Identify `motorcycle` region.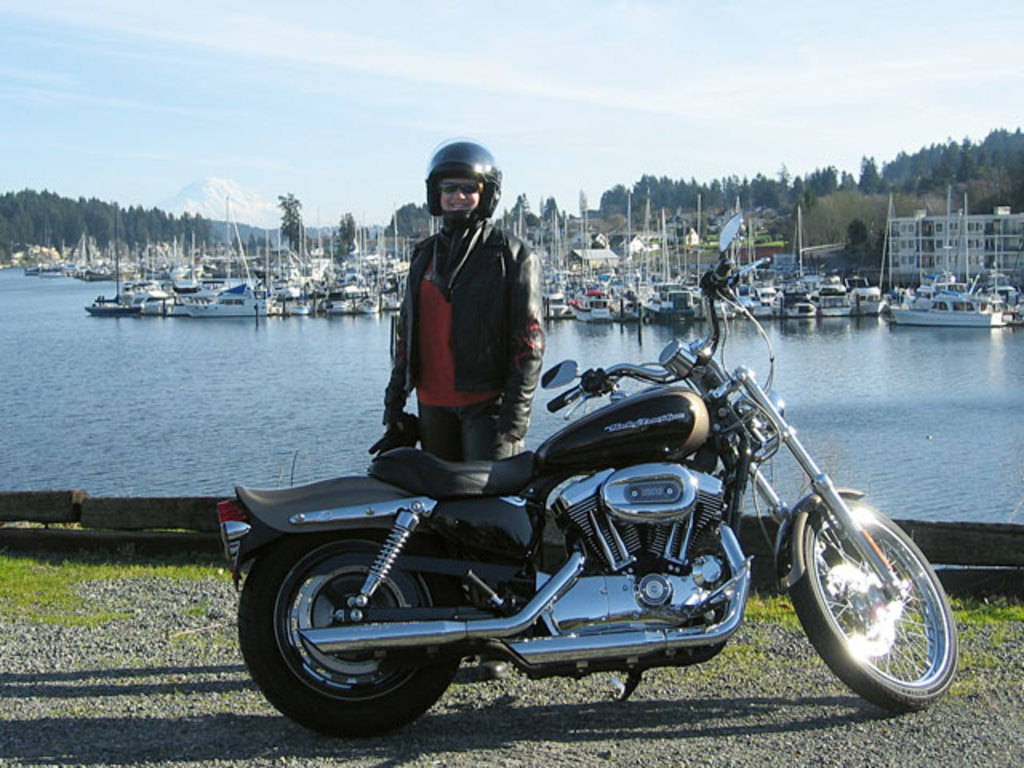
Region: <box>216,213,962,738</box>.
